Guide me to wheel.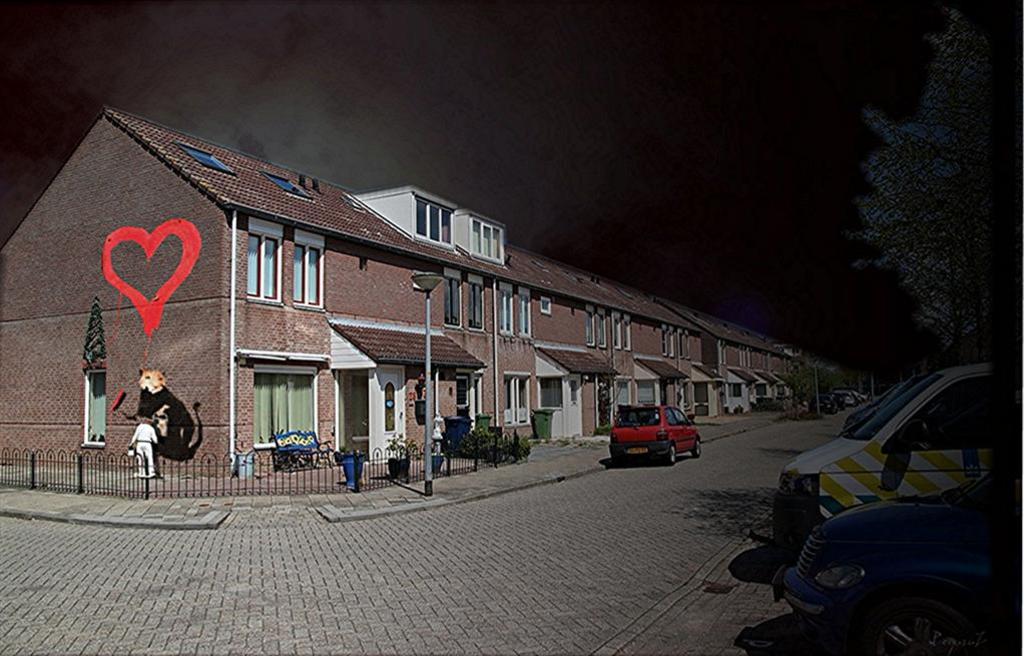
Guidance: {"left": 665, "top": 440, "right": 676, "bottom": 469}.
